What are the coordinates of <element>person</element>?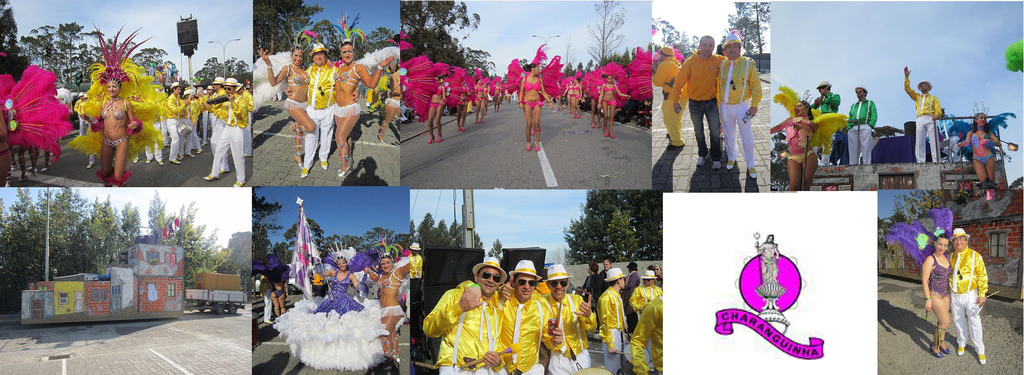
x1=842 y1=87 x2=877 y2=169.
